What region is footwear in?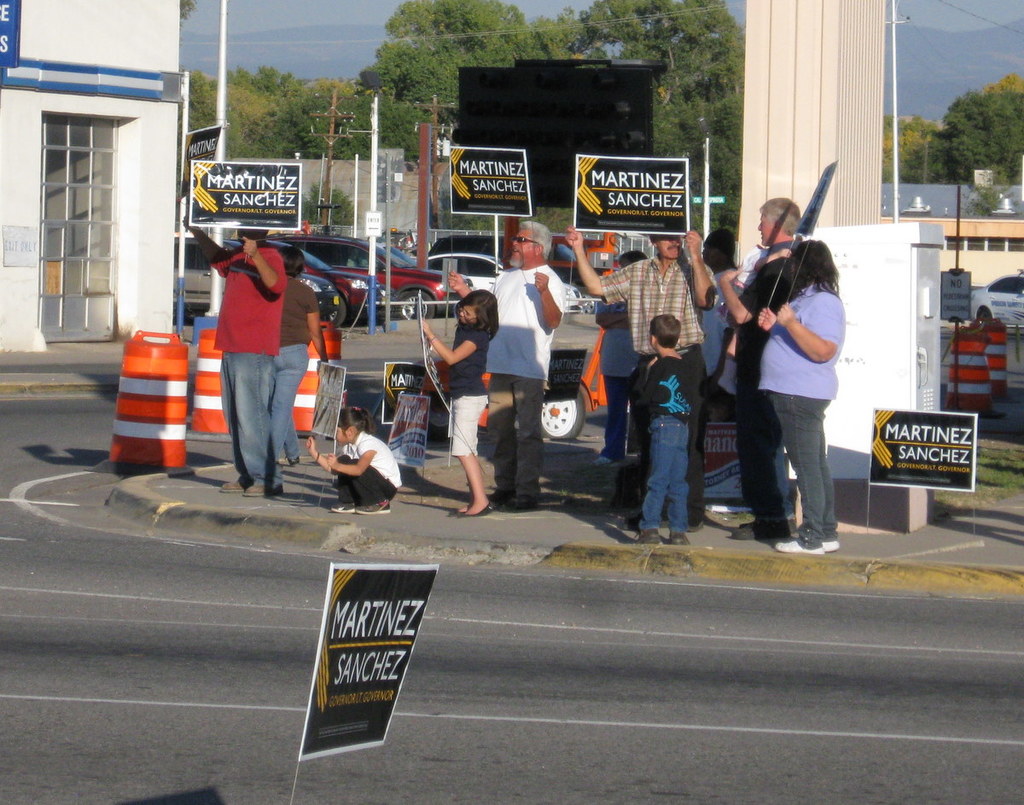
[x1=244, y1=483, x2=279, y2=493].
